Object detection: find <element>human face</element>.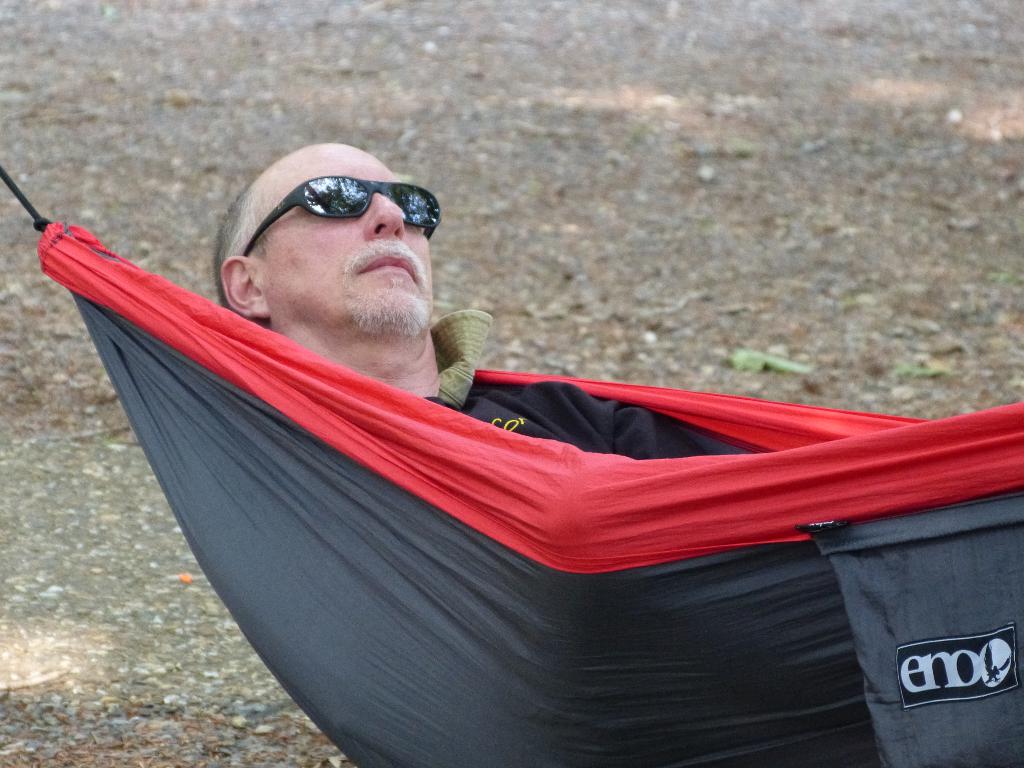
region(242, 134, 450, 368).
